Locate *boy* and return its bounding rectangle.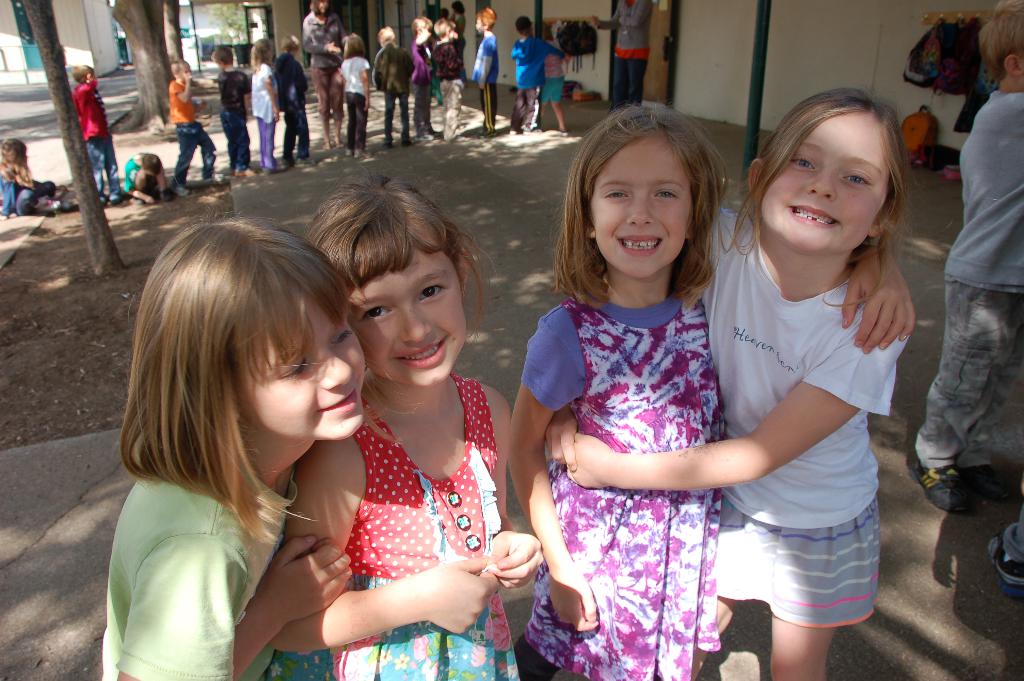
(72,65,131,208).
